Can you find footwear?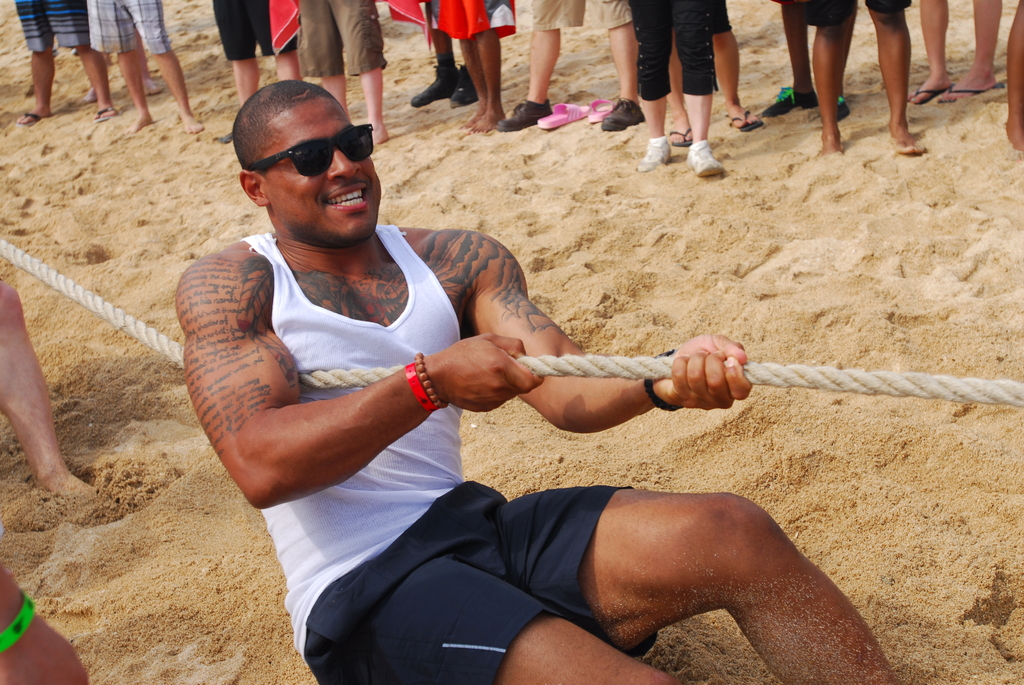
Yes, bounding box: bbox=(684, 146, 726, 177).
